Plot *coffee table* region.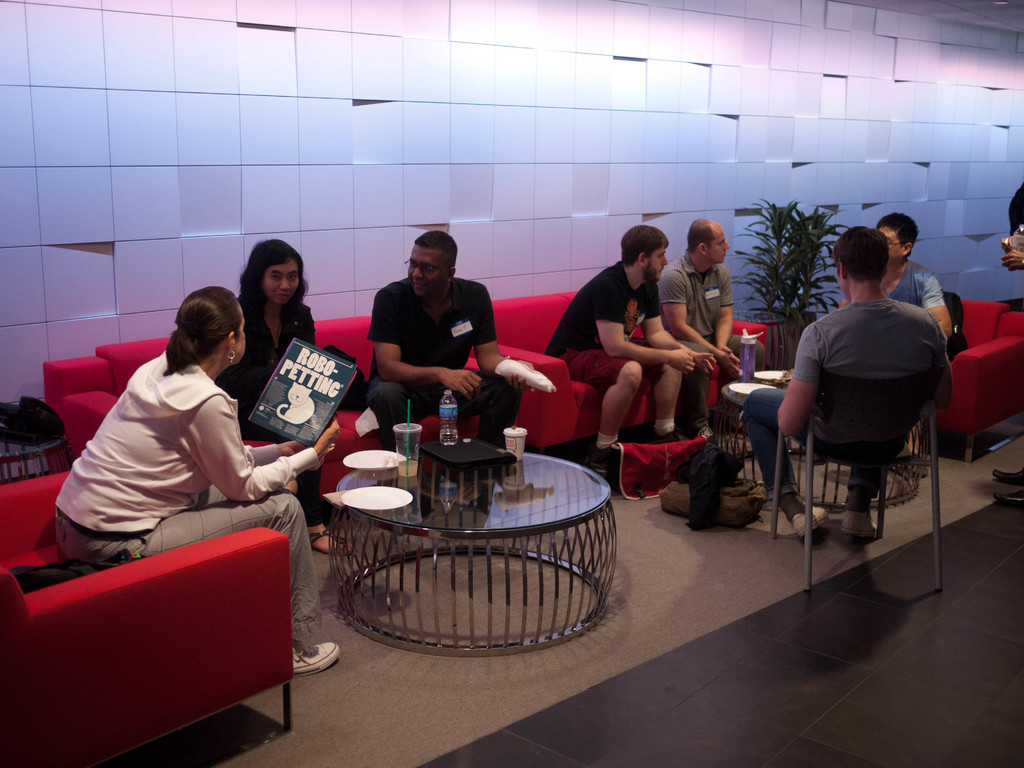
Plotted at l=300, t=440, r=616, b=662.
